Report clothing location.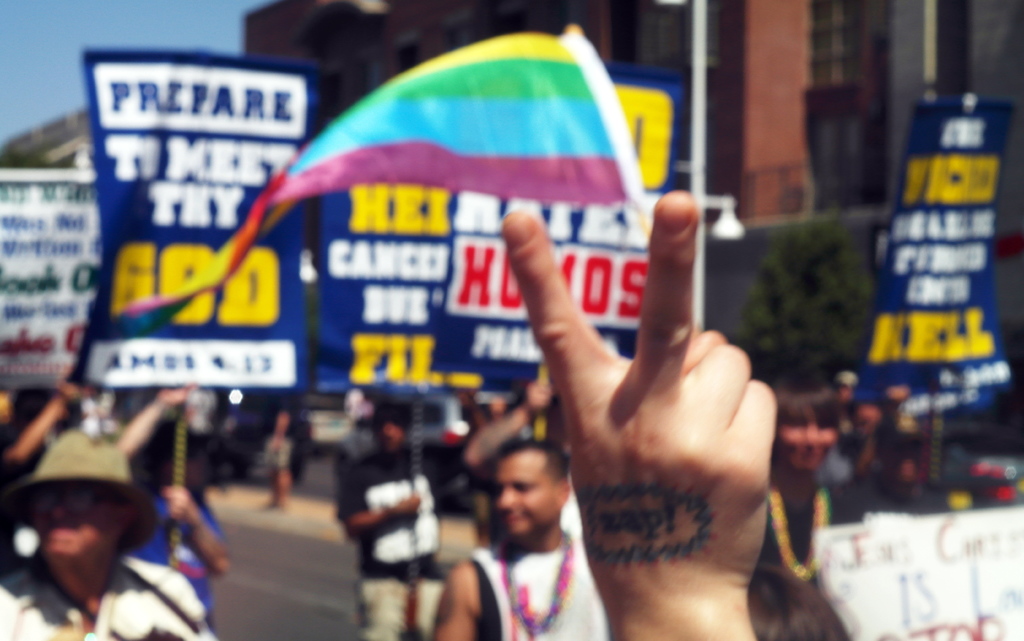
Report: <box>752,461,822,621</box>.
